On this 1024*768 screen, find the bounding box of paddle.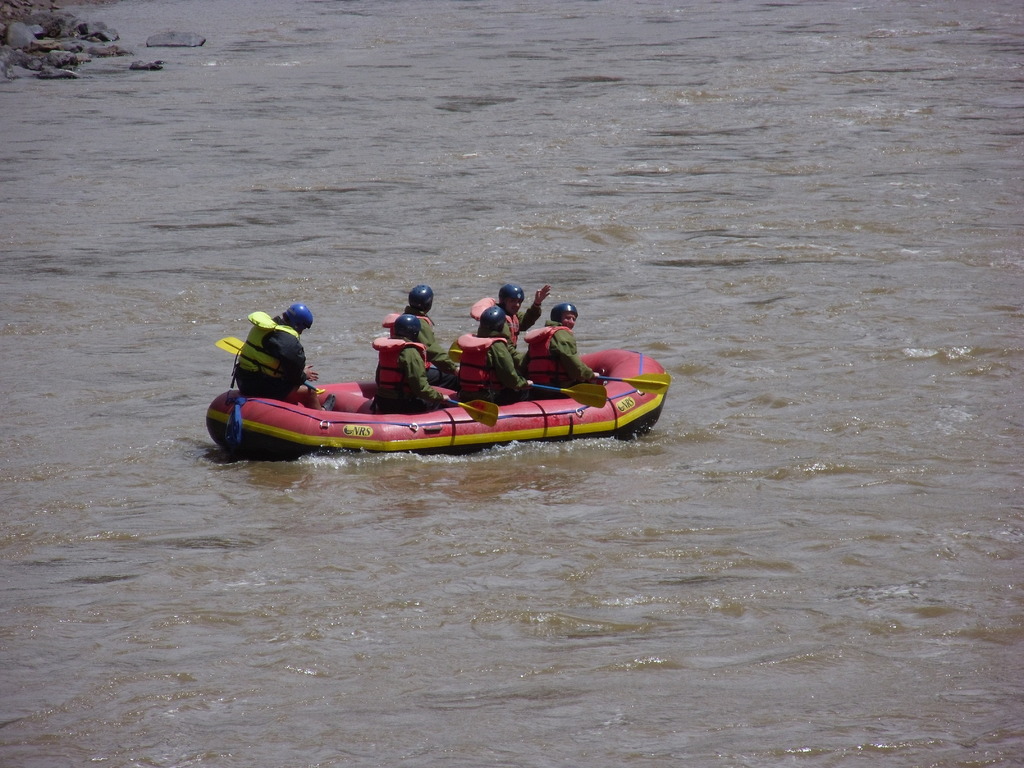
Bounding box: locate(204, 333, 346, 404).
